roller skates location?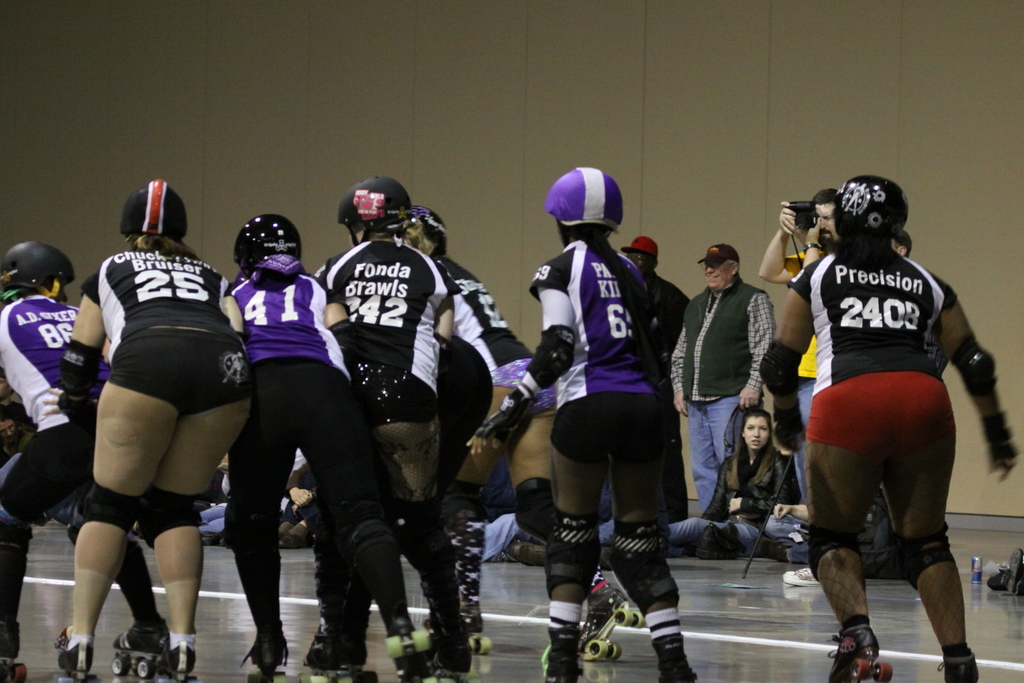
box=[657, 659, 696, 682]
